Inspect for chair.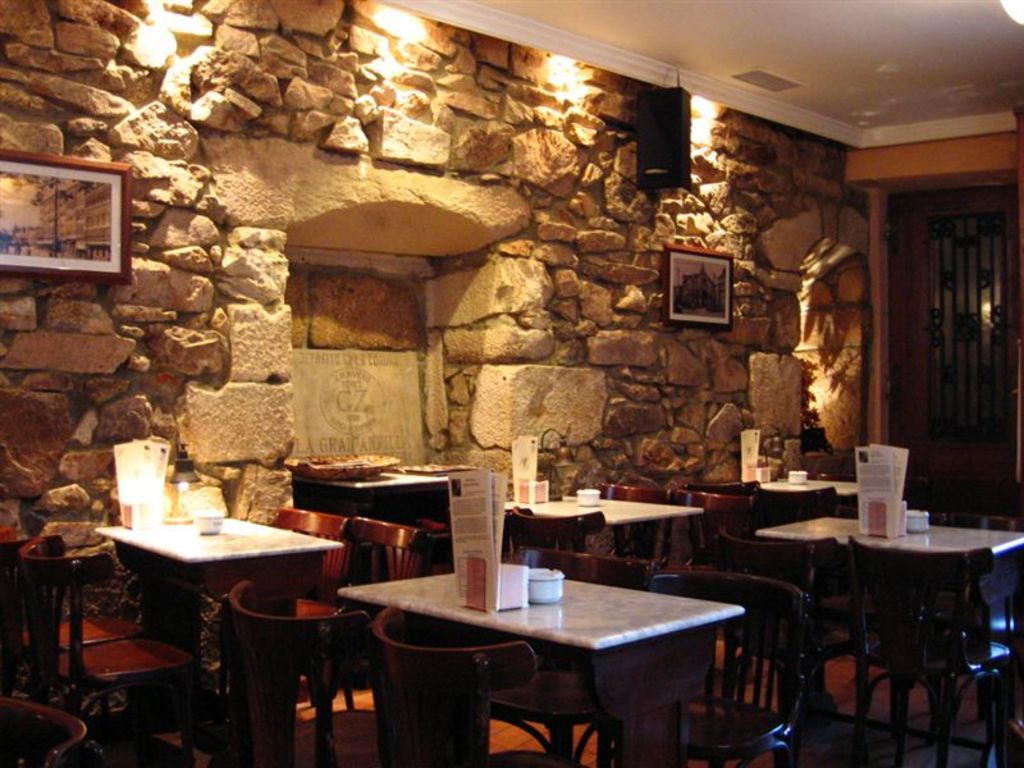
Inspection: bbox=[0, 690, 100, 767].
